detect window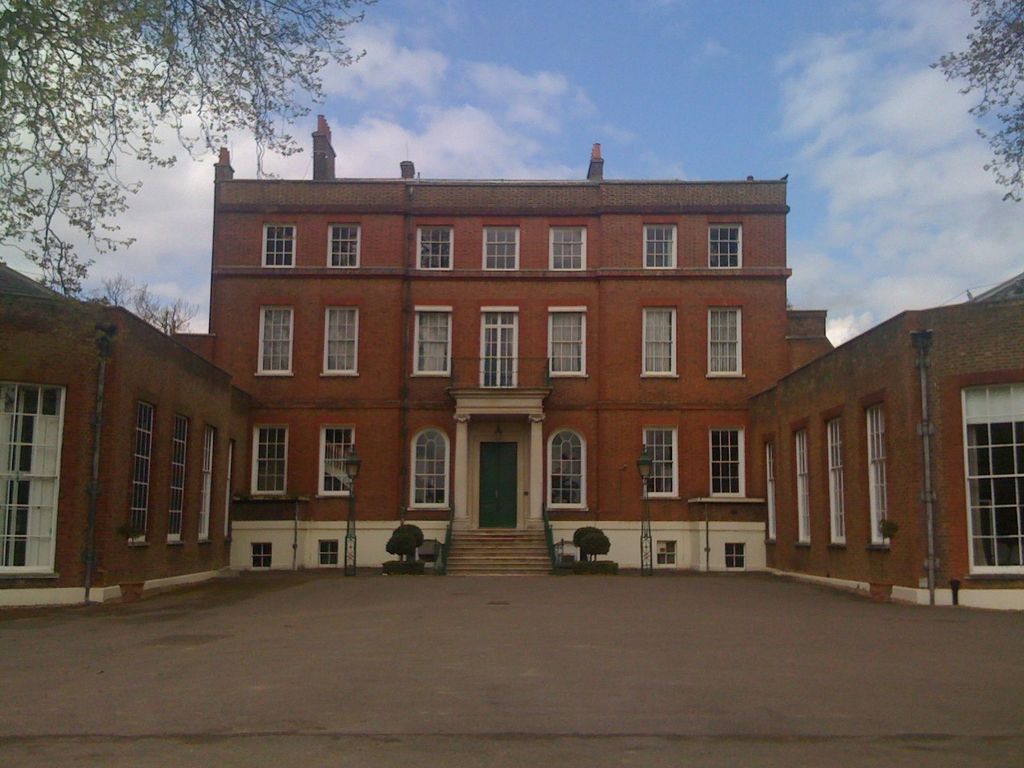
(416, 227, 456, 271)
